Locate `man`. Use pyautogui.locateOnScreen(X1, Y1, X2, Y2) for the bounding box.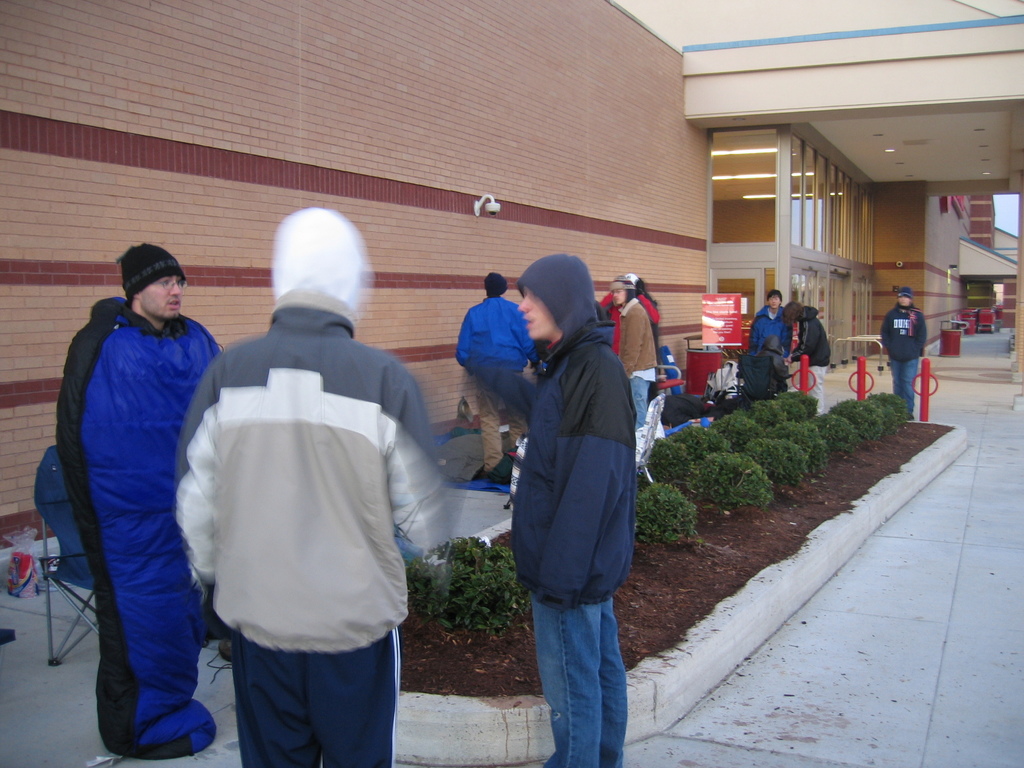
pyautogui.locateOnScreen(54, 242, 234, 764).
